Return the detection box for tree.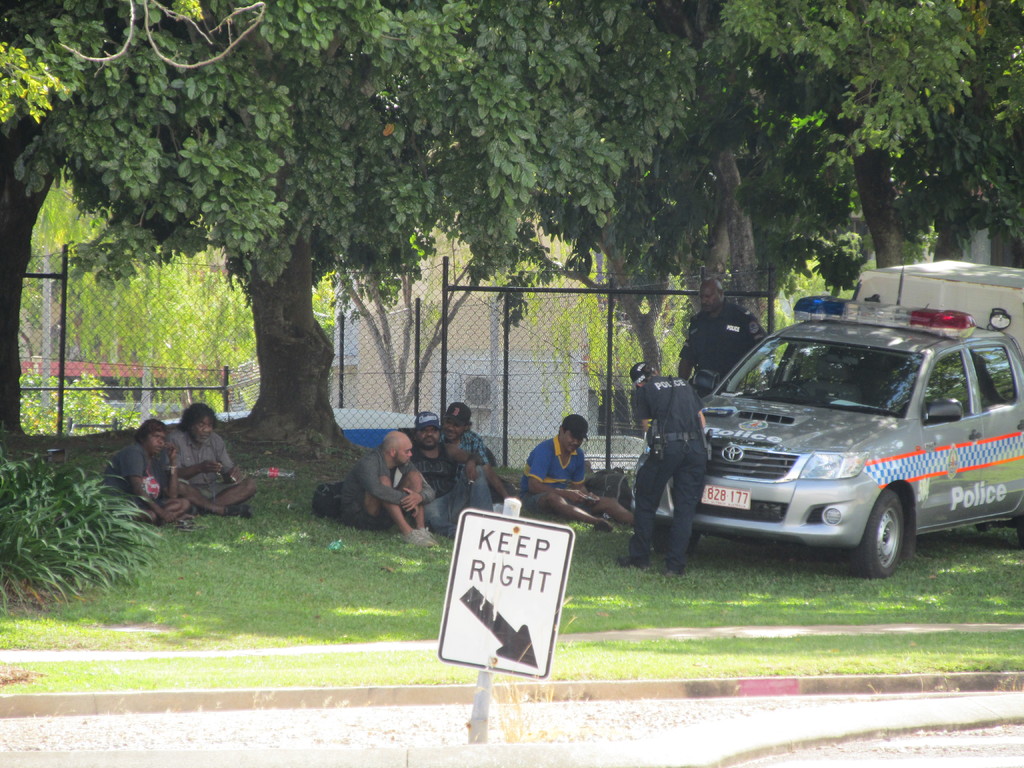
(x1=0, y1=0, x2=695, y2=452).
